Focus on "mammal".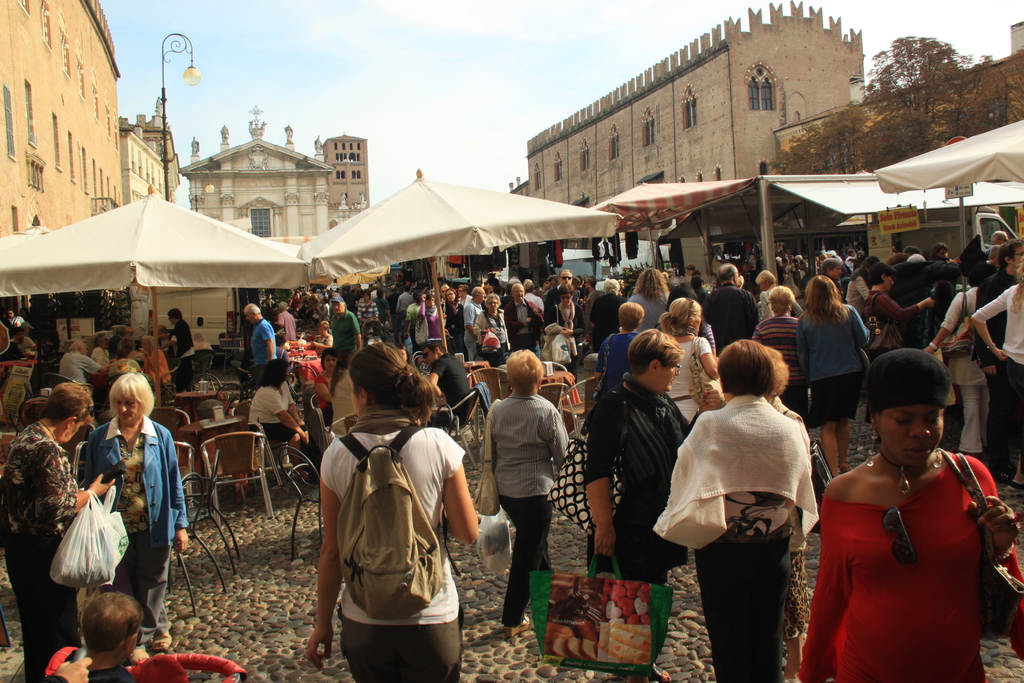
Focused at Rect(191, 329, 212, 367).
